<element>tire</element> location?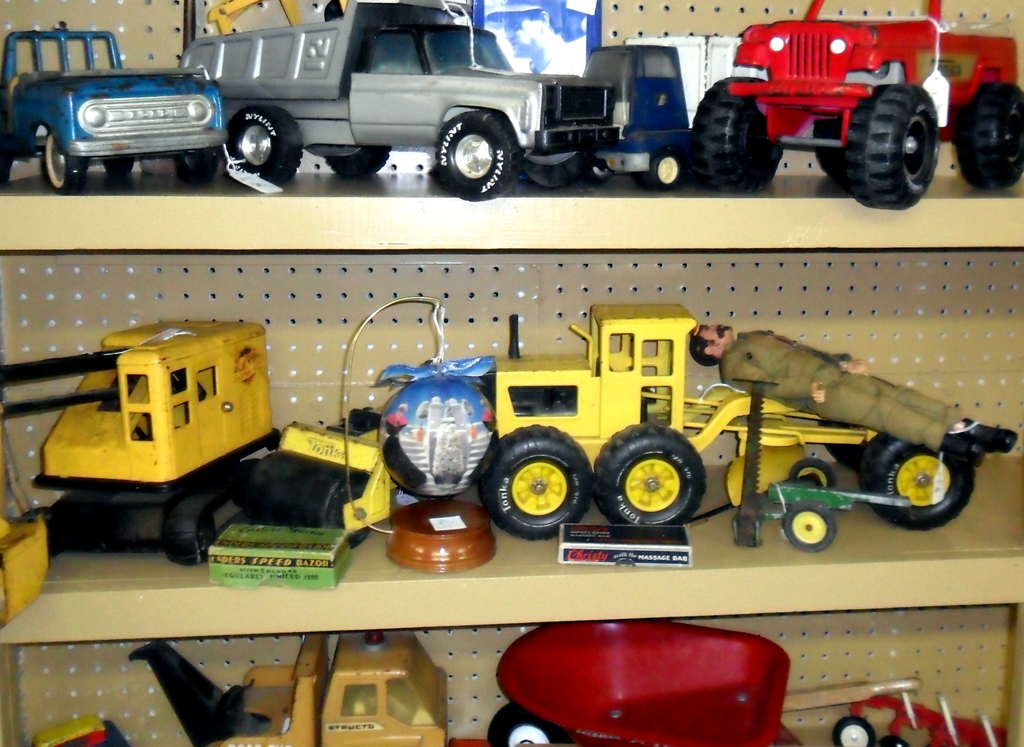
box=[107, 158, 136, 177]
